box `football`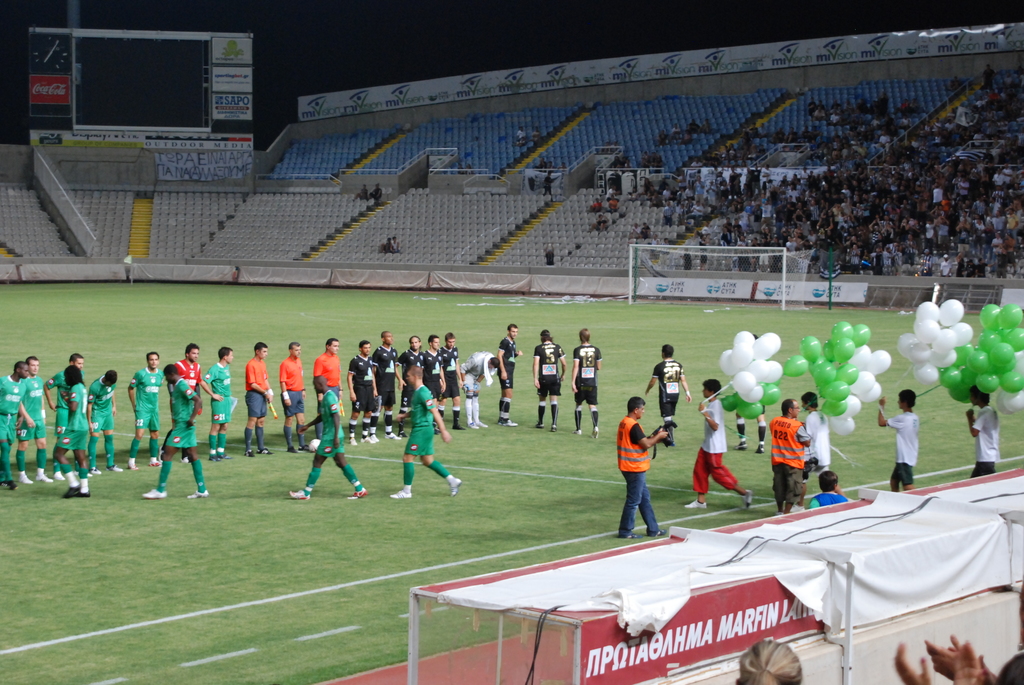
{"left": 308, "top": 438, "right": 319, "bottom": 453}
